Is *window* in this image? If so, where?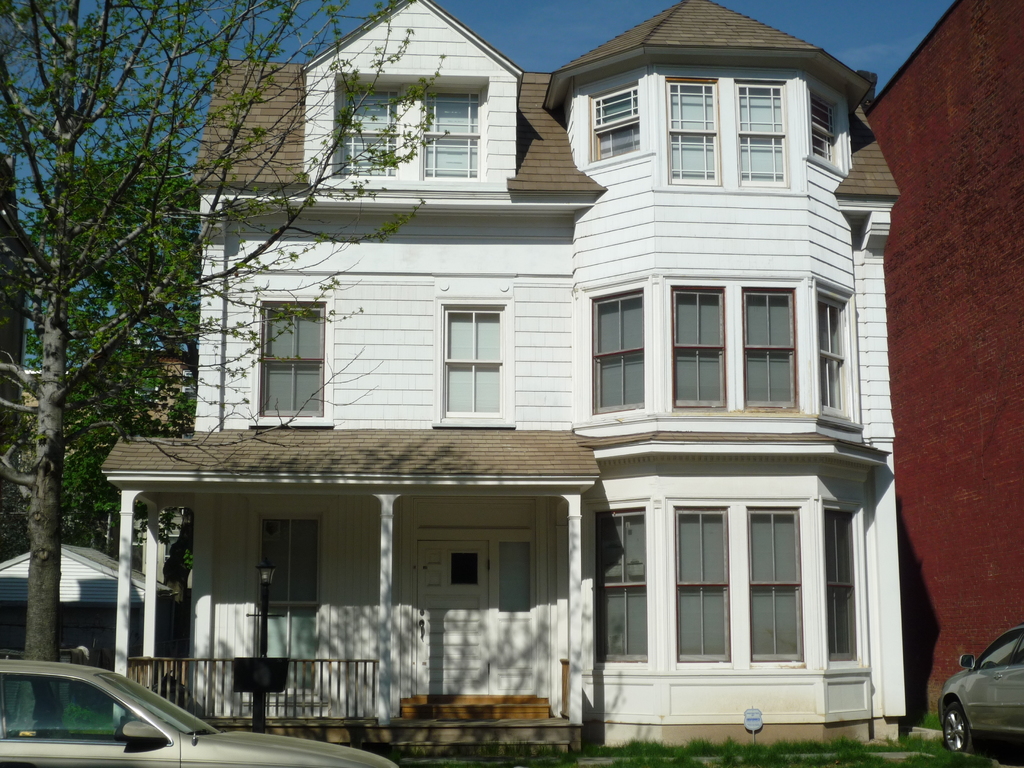
Yes, at Rect(663, 80, 718, 184).
